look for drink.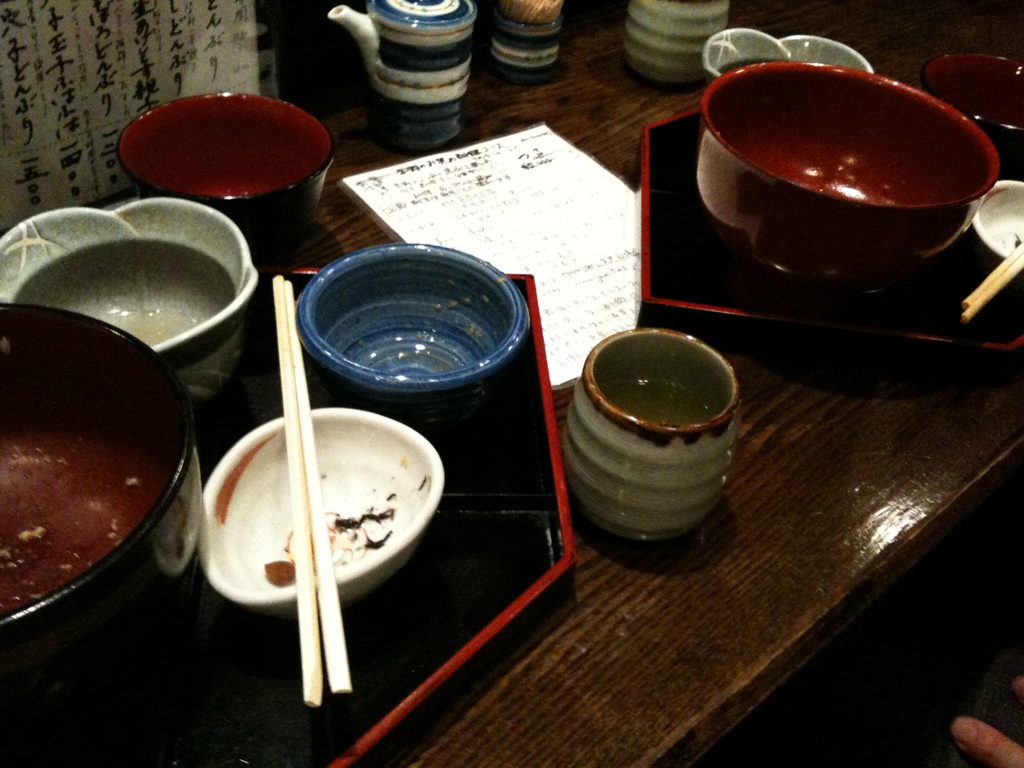
Found: <box>559,307,762,561</box>.
